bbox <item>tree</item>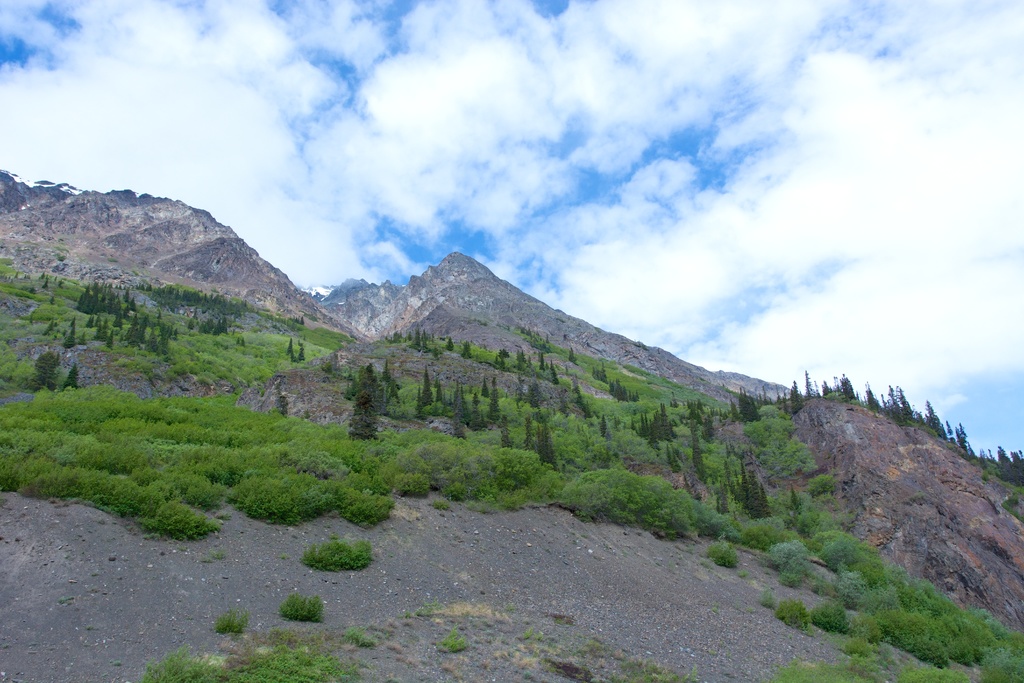
rect(732, 384, 762, 424)
